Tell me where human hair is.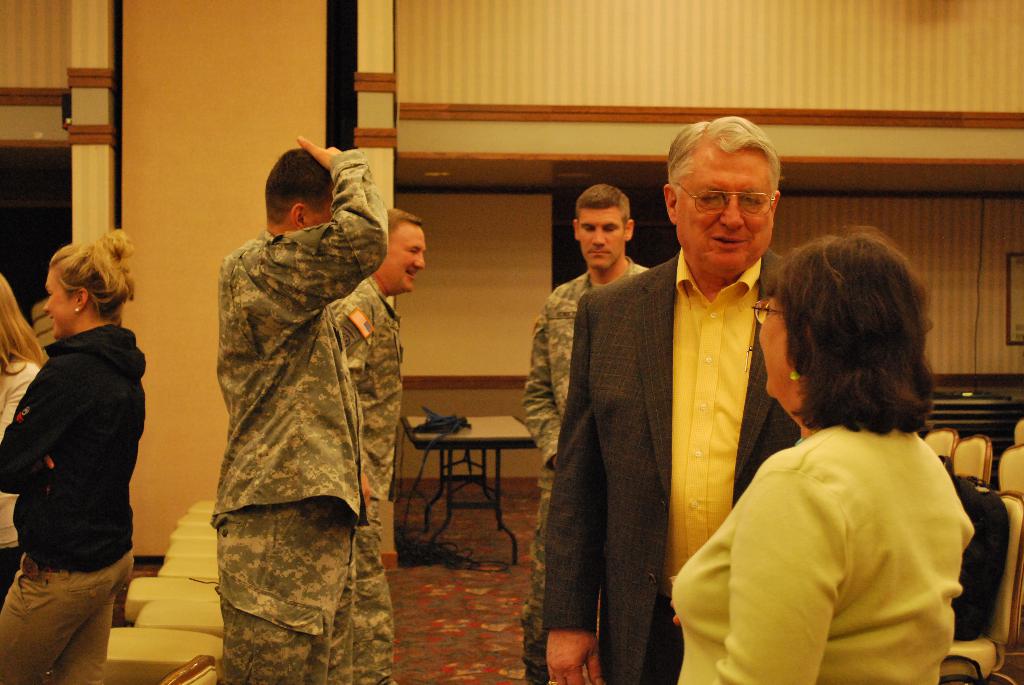
human hair is at 573:185:633:235.
